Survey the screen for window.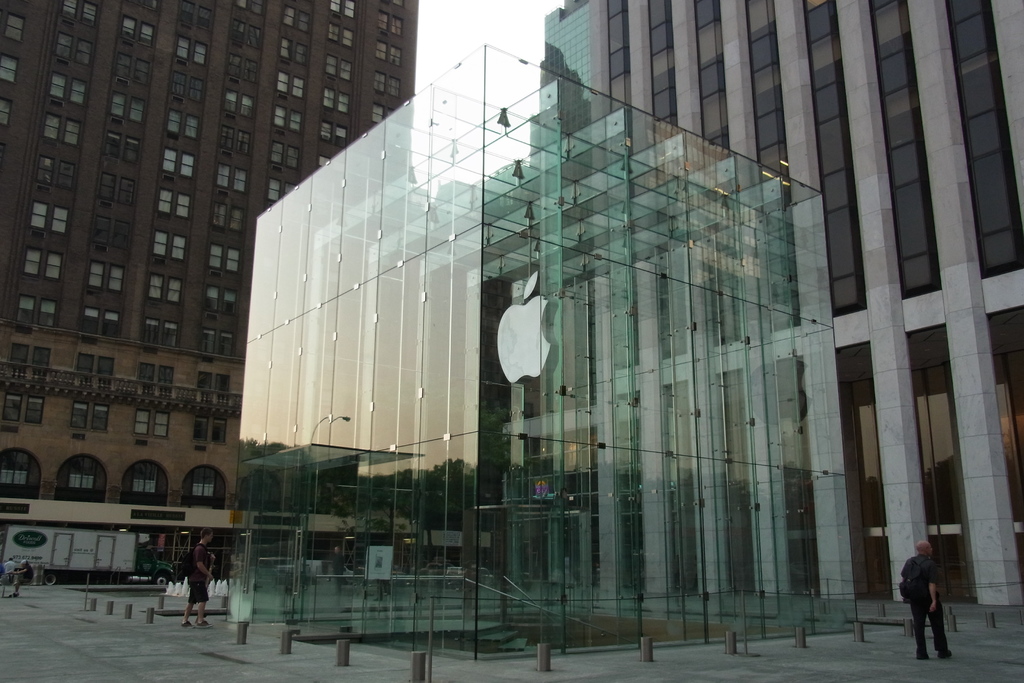
Survey found: (240, 93, 257, 125).
